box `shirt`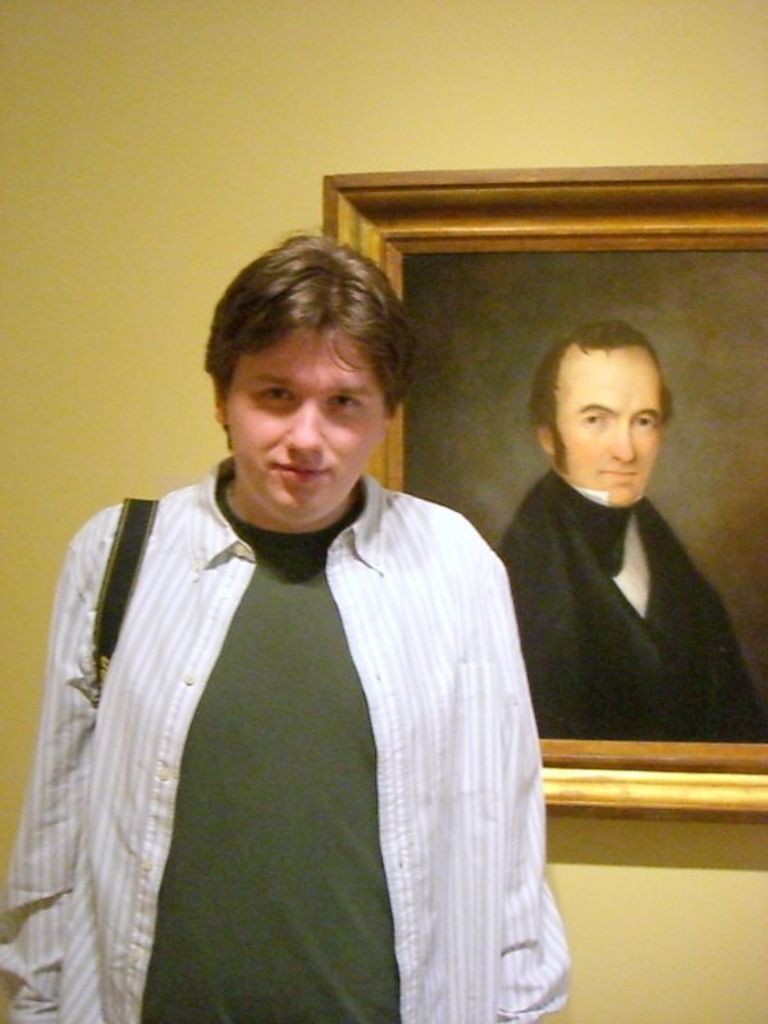
{"x1": 0, "y1": 452, "x2": 573, "y2": 1021}
